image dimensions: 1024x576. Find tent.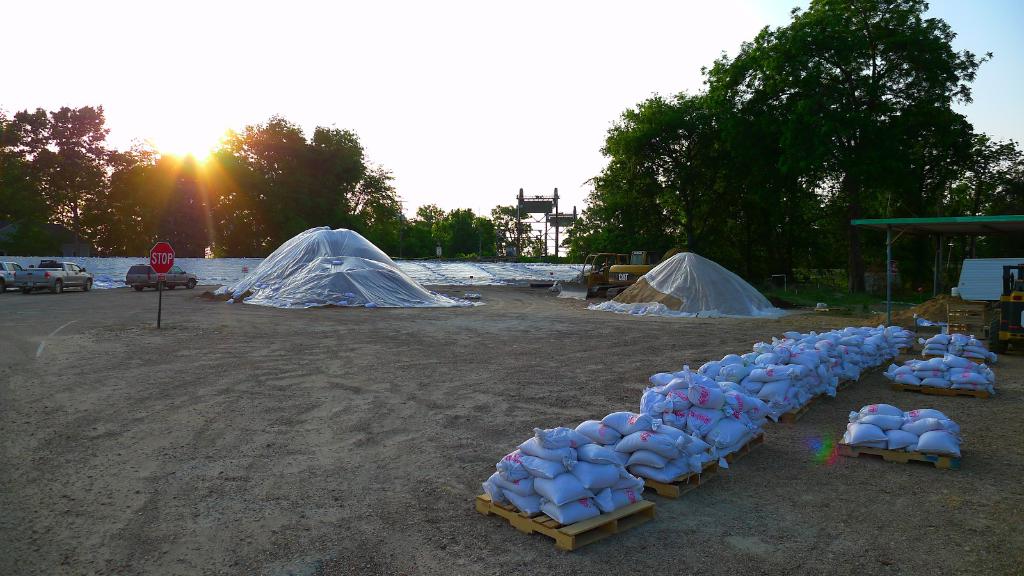
[217,232,458,312].
